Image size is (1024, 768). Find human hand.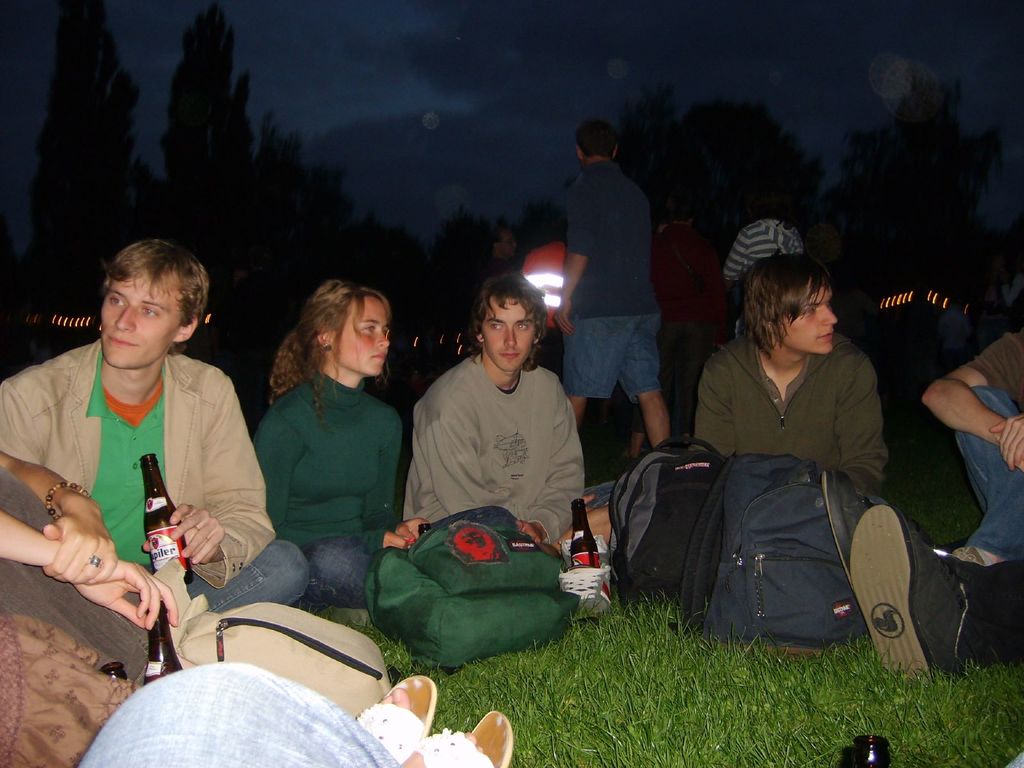
pyautogui.locateOnScreen(44, 493, 116, 588).
